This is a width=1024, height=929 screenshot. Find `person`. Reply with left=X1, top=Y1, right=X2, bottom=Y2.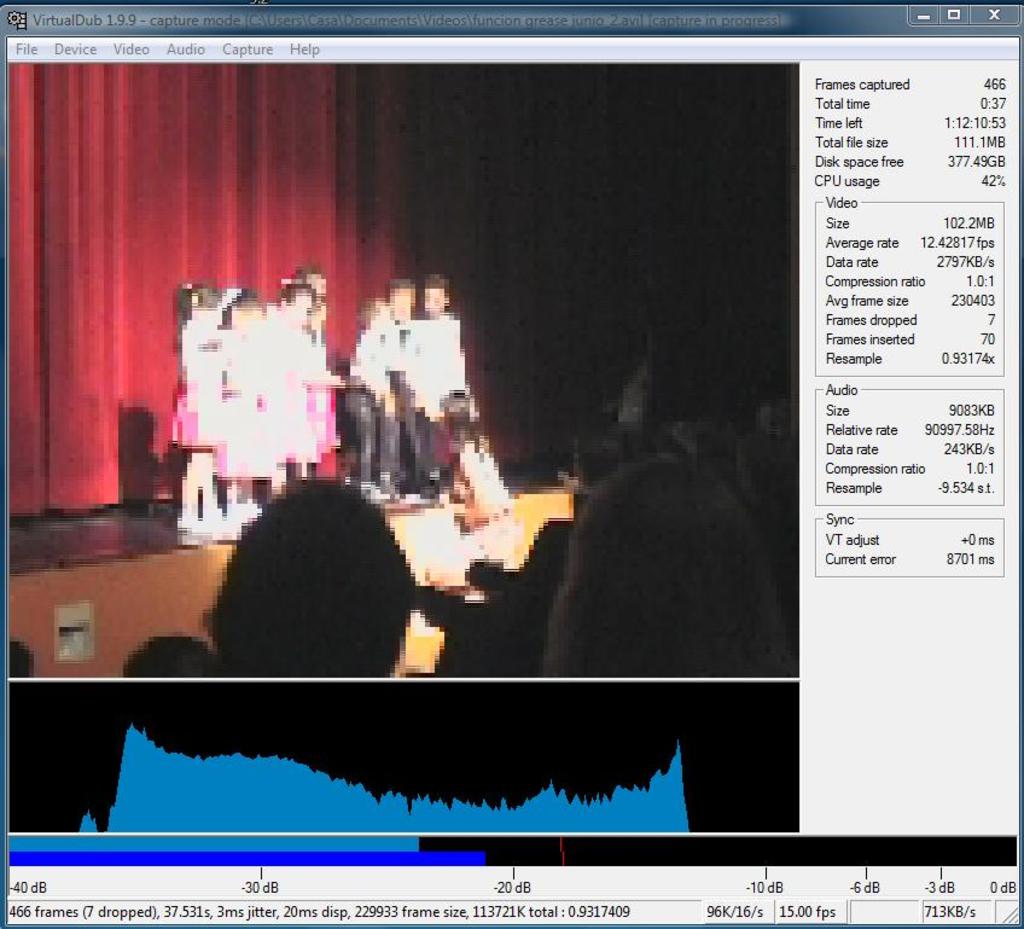
left=536, top=451, right=789, bottom=674.
